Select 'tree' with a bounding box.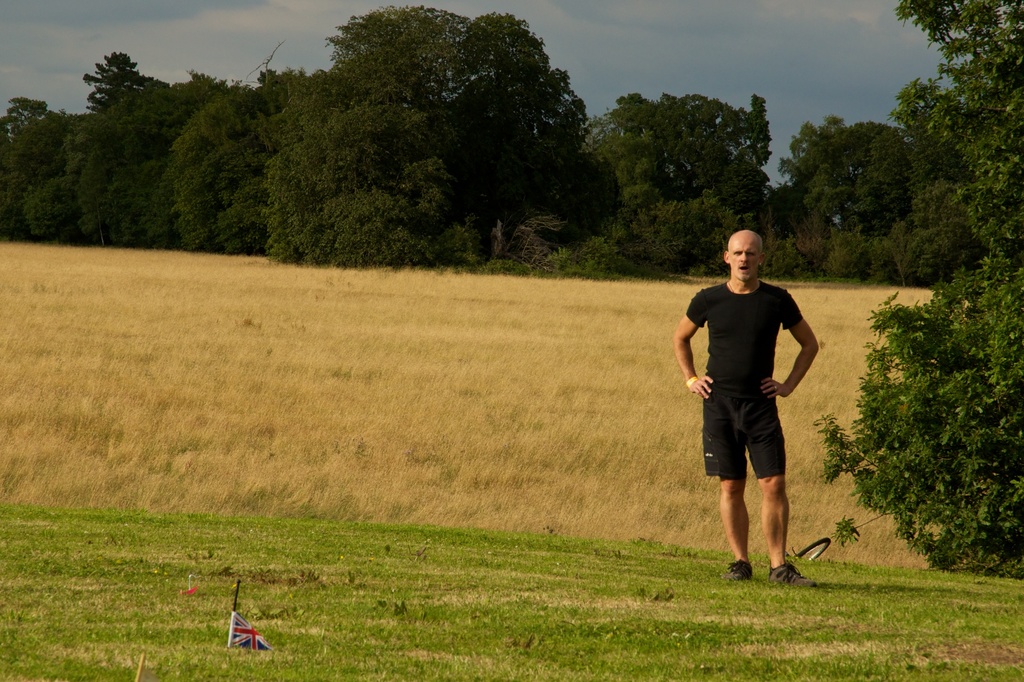
{"x1": 807, "y1": 0, "x2": 1023, "y2": 576}.
